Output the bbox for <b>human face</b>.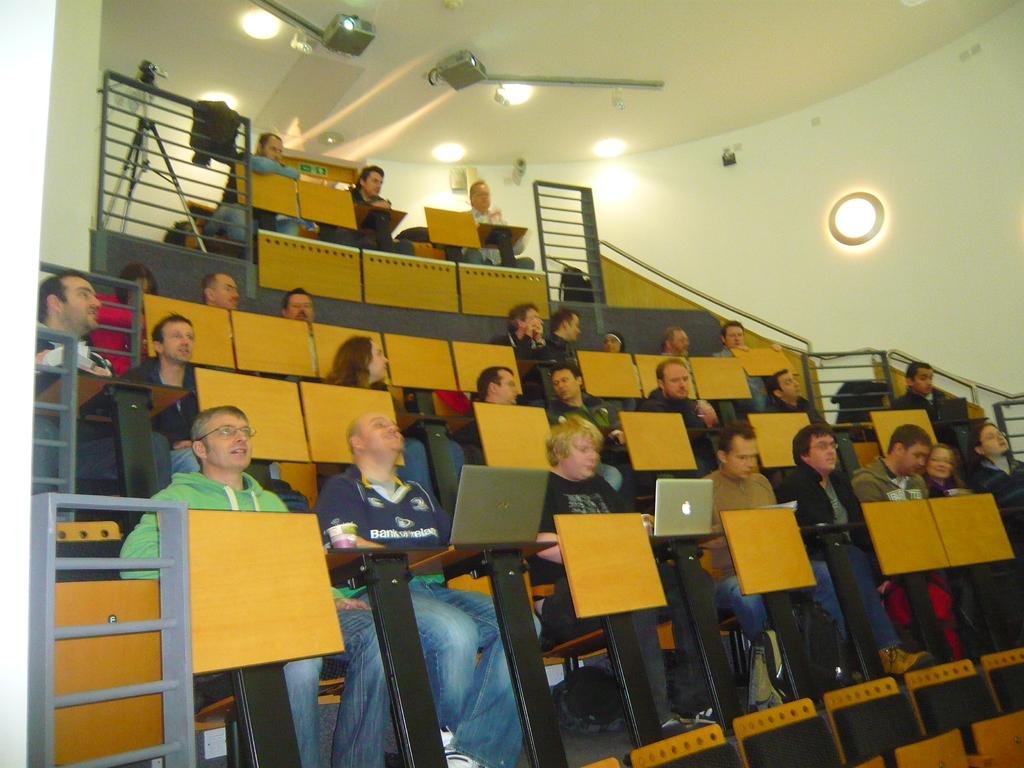
locate(928, 440, 955, 479).
